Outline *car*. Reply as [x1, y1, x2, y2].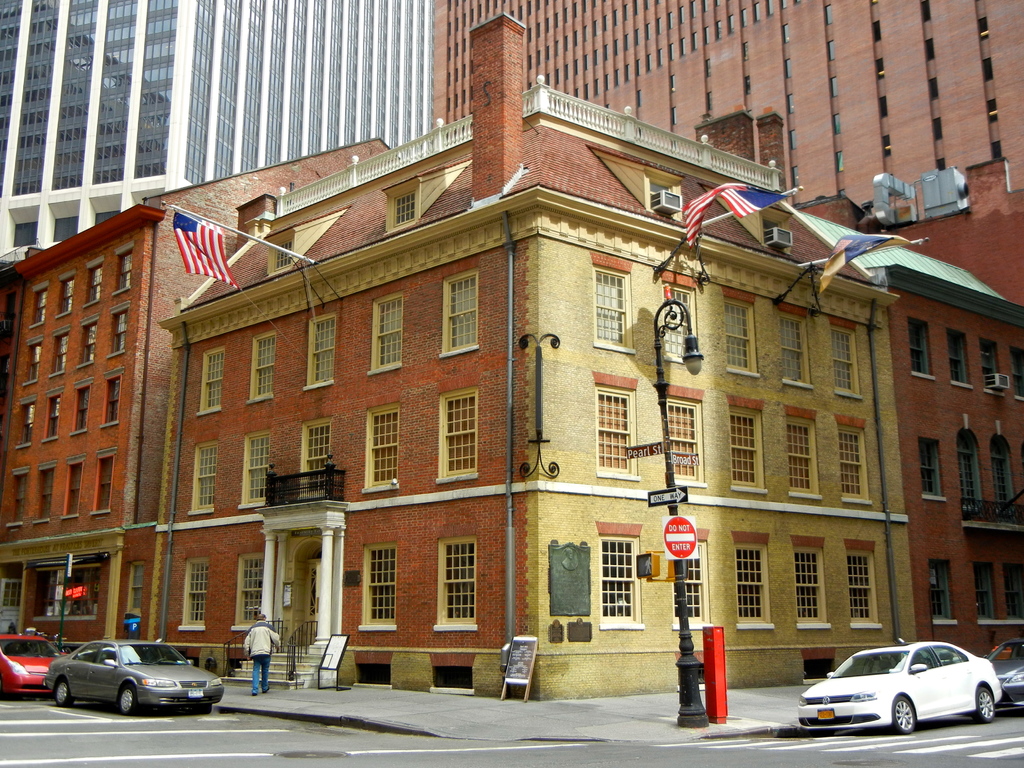
[803, 641, 1011, 742].
